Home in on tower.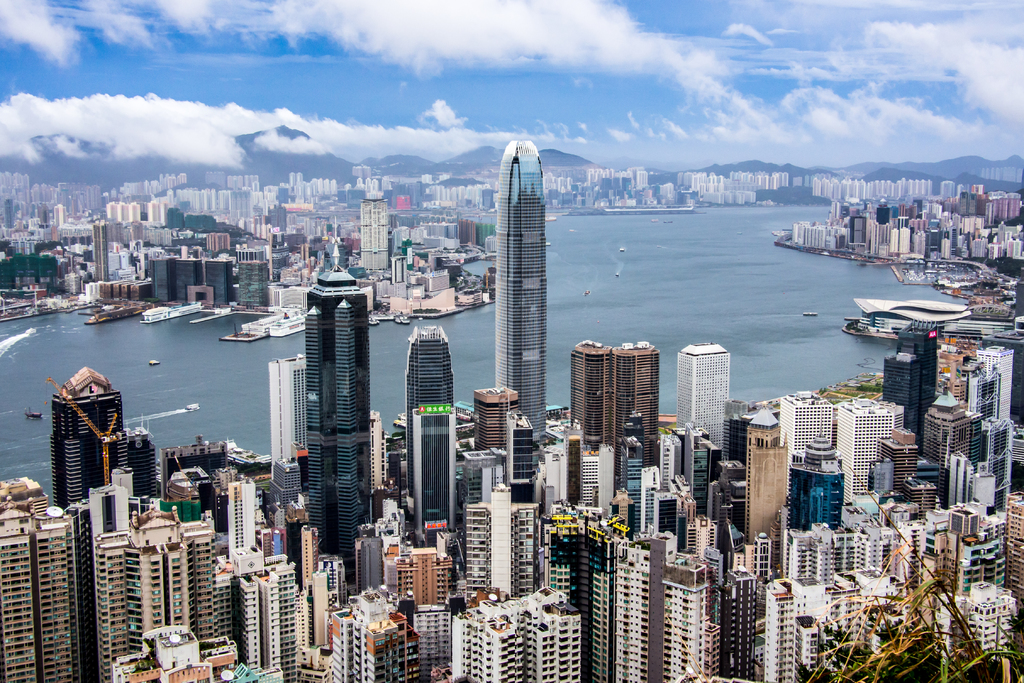
Homed in at BBox(464, 483, 536, 591).
